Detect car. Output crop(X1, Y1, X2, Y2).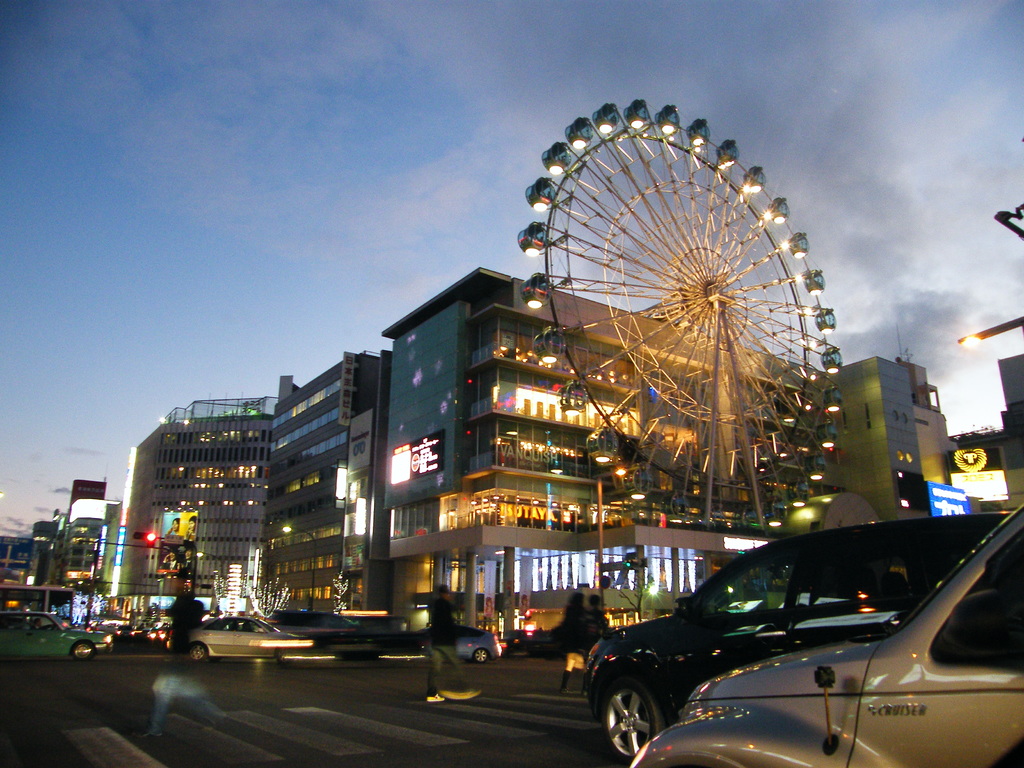
crop(0, 604, 119, 662).
